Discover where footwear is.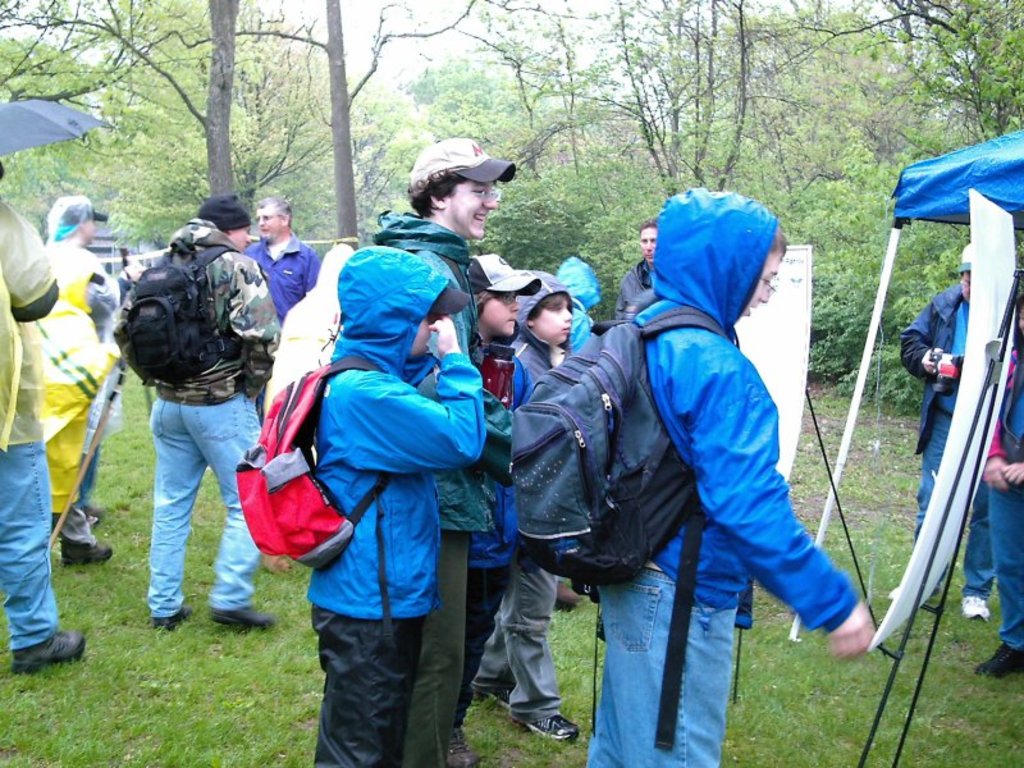
Discovered at <region>207, 611, 278, 635</region>.
